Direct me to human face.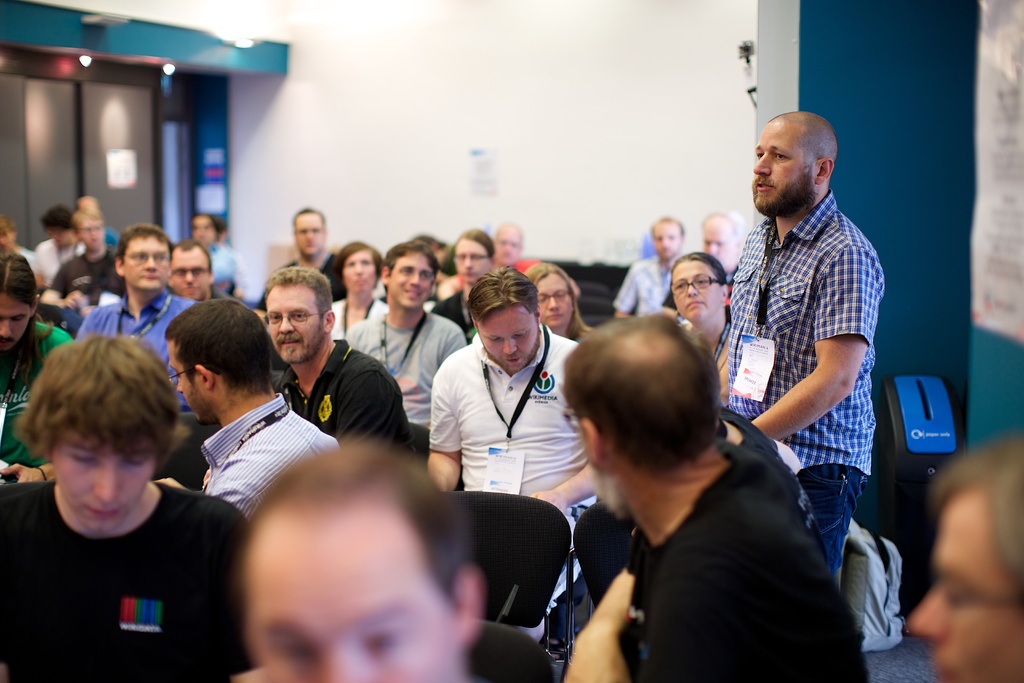
Direction: (x1=49, y1=226, x2=74, y2=247).
